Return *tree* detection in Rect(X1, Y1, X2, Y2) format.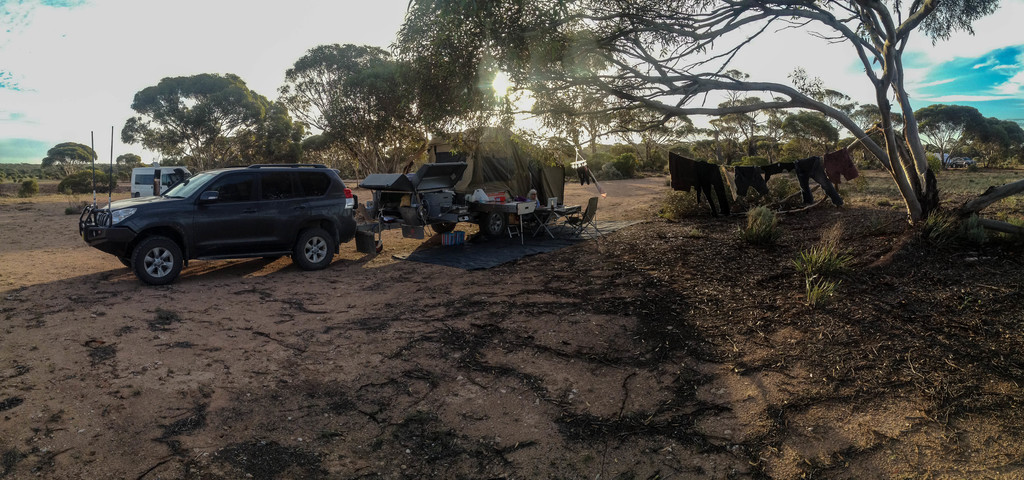
Rect(41, 136, 97, 179).
